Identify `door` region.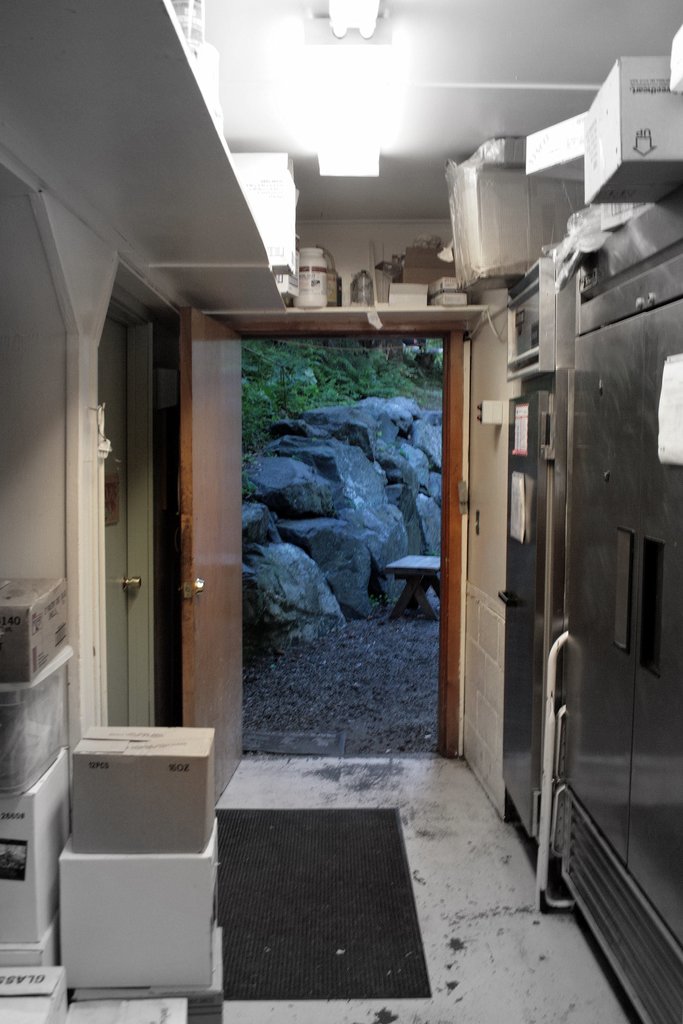
Region: x1=202 y1=262 x2=473 y2=787.
